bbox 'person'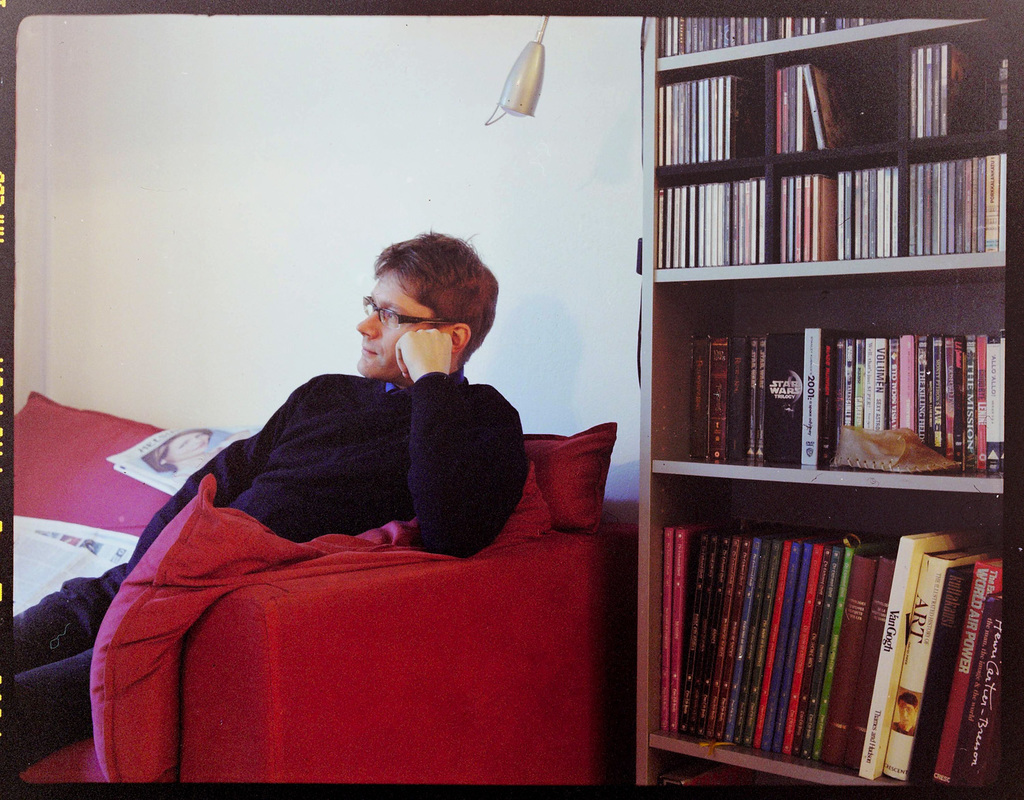
<region>144, 426, 253, 474</region>
